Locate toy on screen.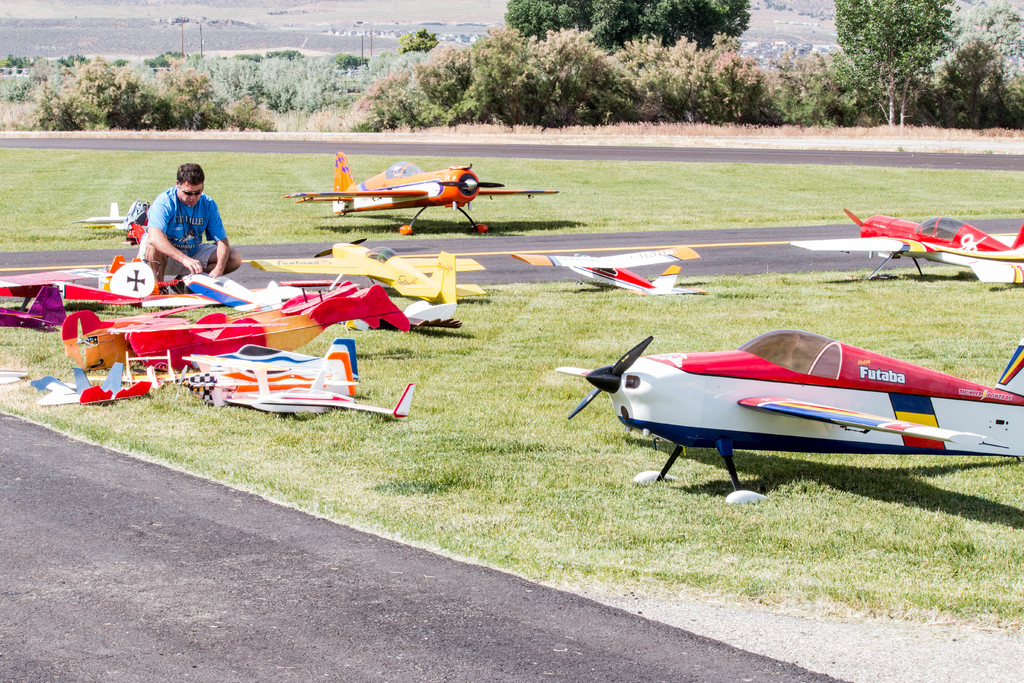
On screen at [left=557, top=328, right=1023, bottom=506].
